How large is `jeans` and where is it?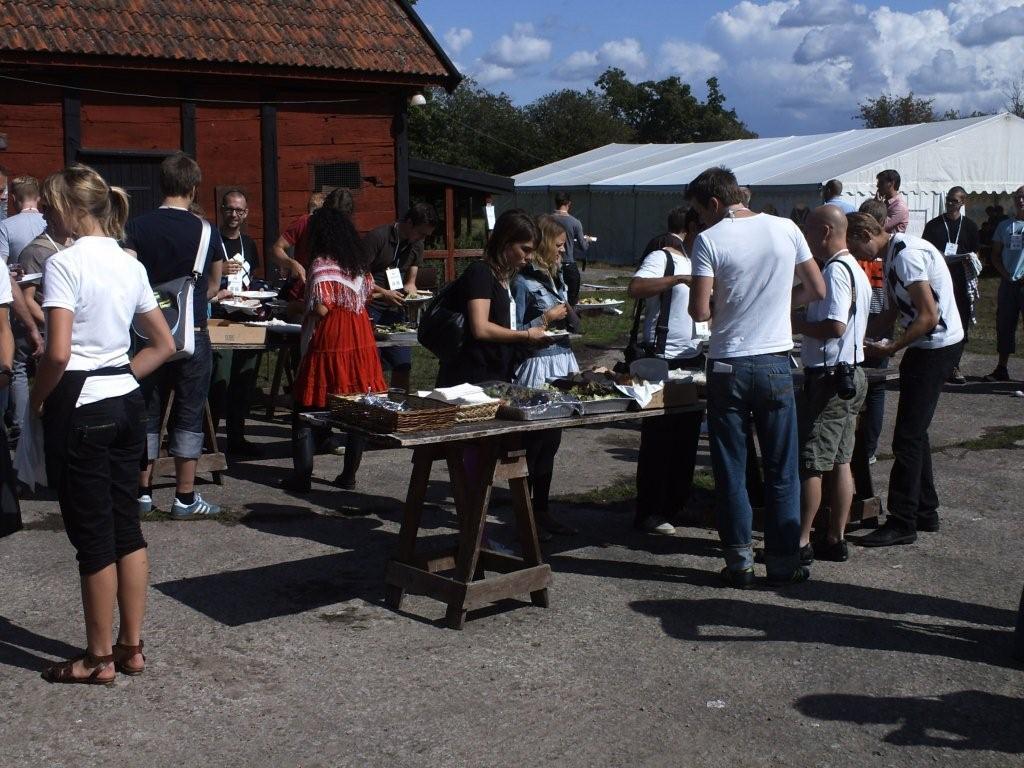
Bounding box: {"left": 140, "top": 327, "right": 215, "bottom": 459}.
